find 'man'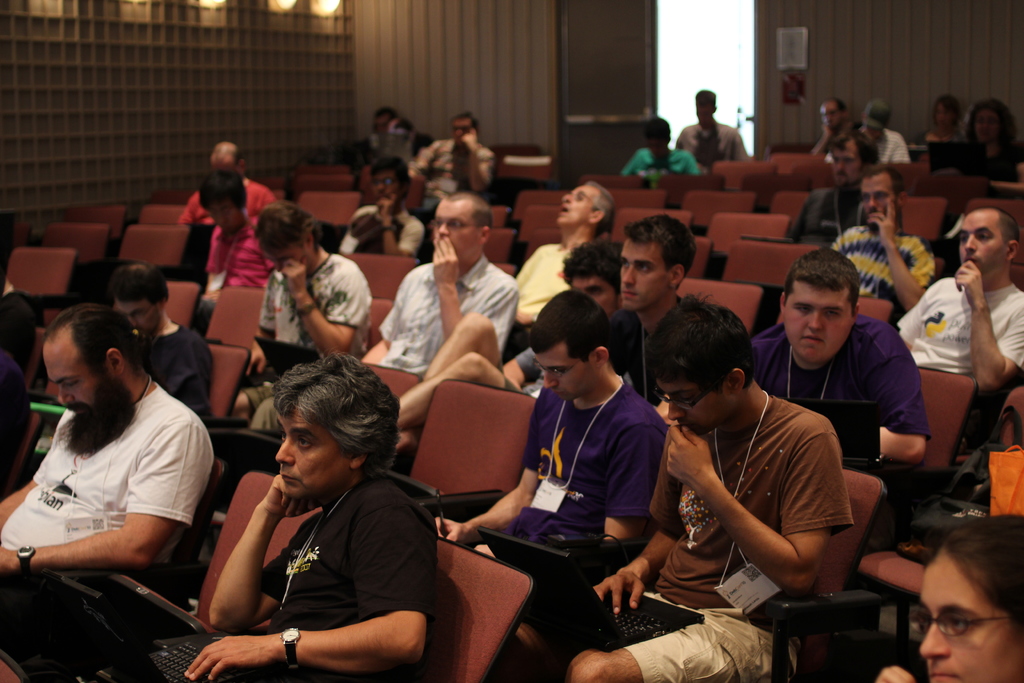
region(832, 181, 936, 311)
